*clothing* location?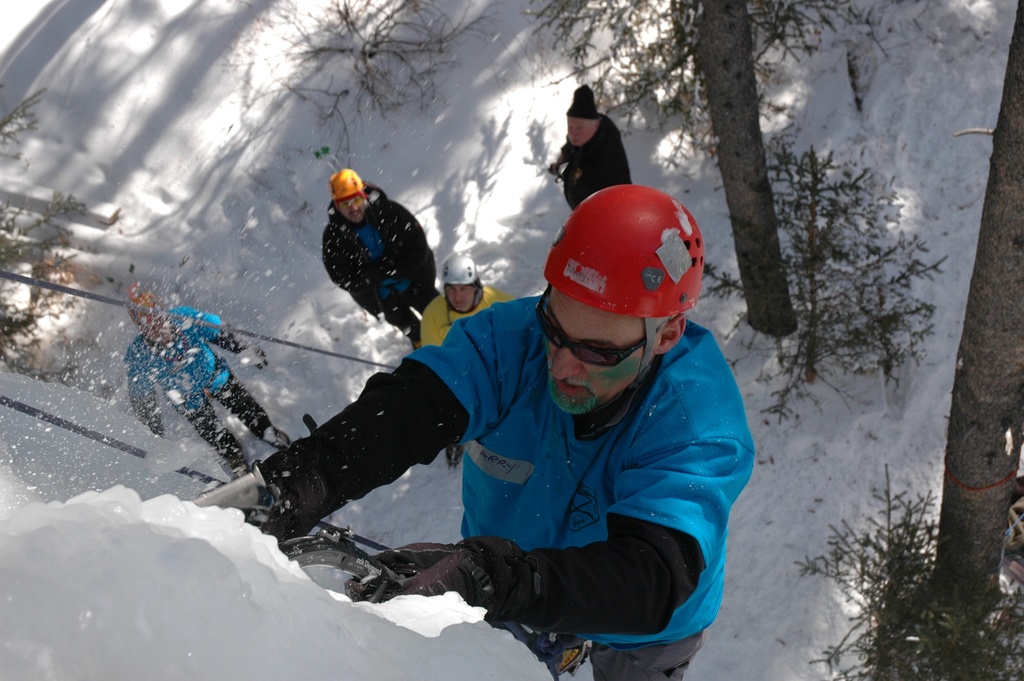
(560,108,628,212)
